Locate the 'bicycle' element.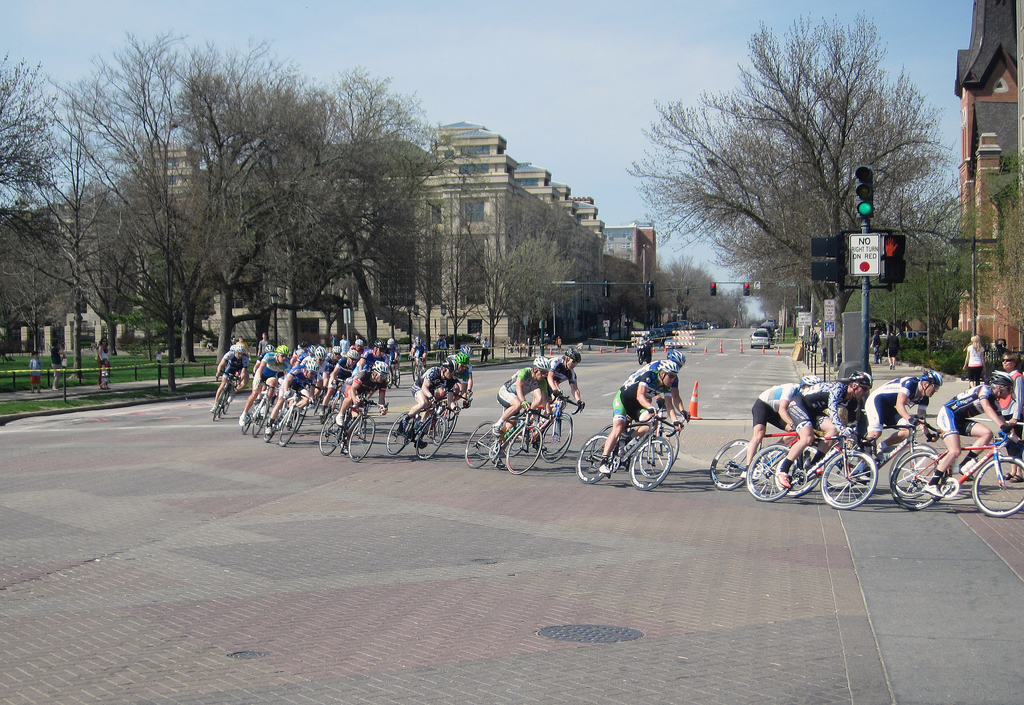
Element bbox: 458, 400, 544, 480.
